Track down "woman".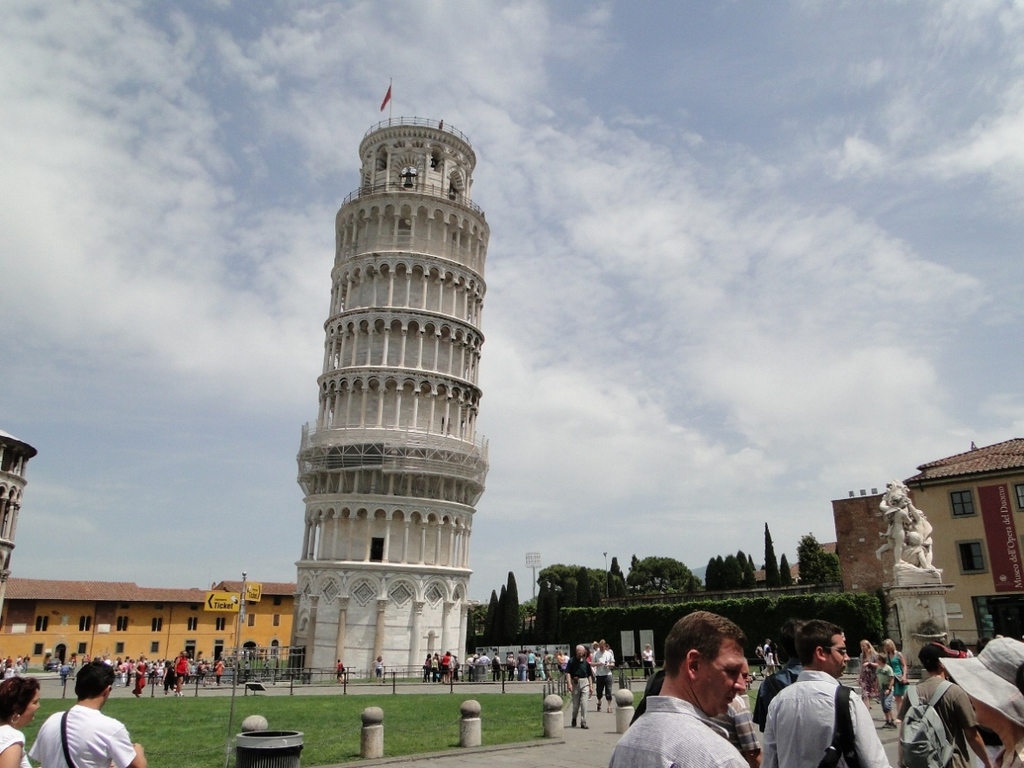
Tracked to bbox=[875, 633, 908, 708].
